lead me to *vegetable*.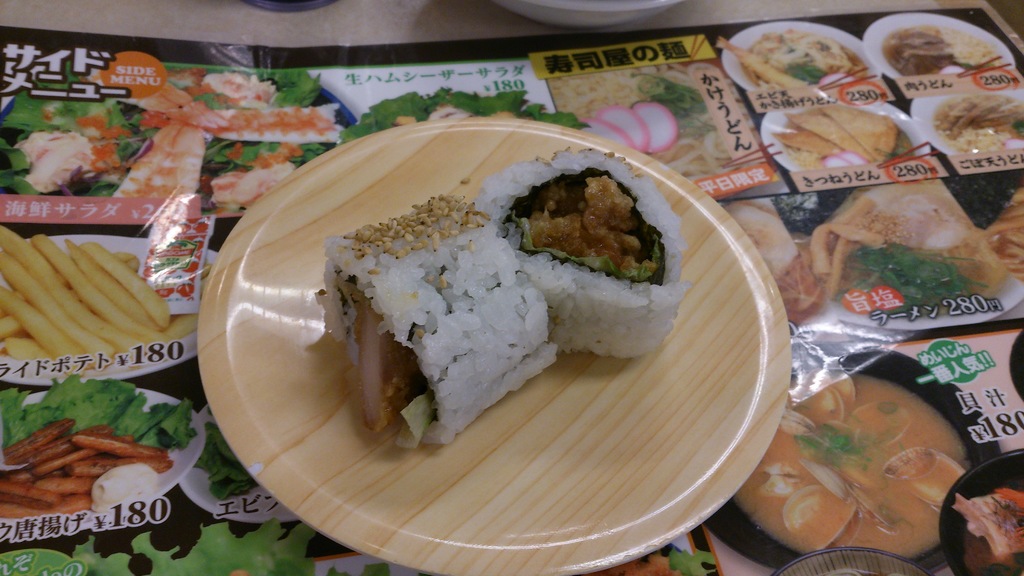
Lead to box(576, 118, 632, 153).
